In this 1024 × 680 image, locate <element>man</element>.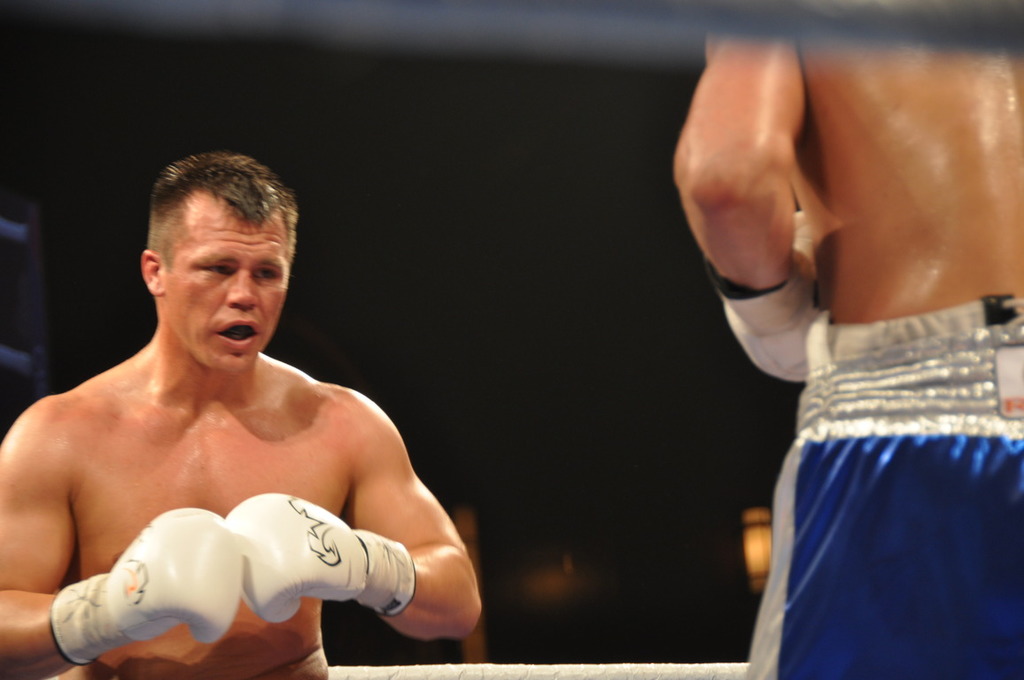
Bounding box: 612 35 1023 679.
